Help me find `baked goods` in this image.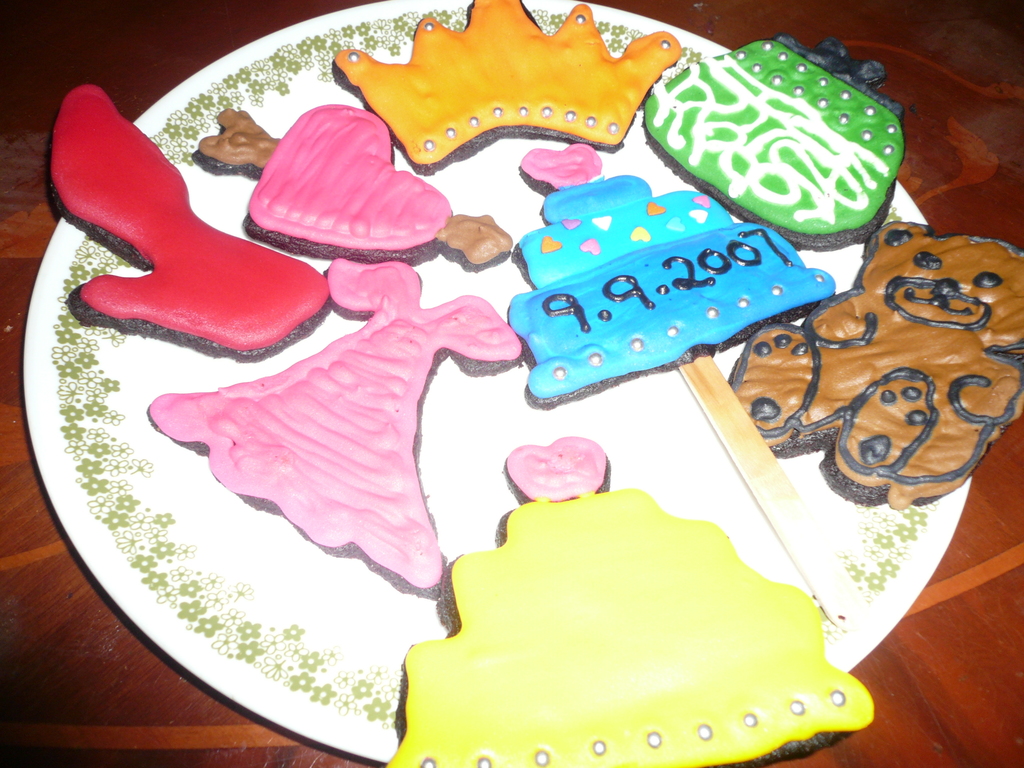
Found it: [x1=383, y1=440, x2=870, y2=767].
